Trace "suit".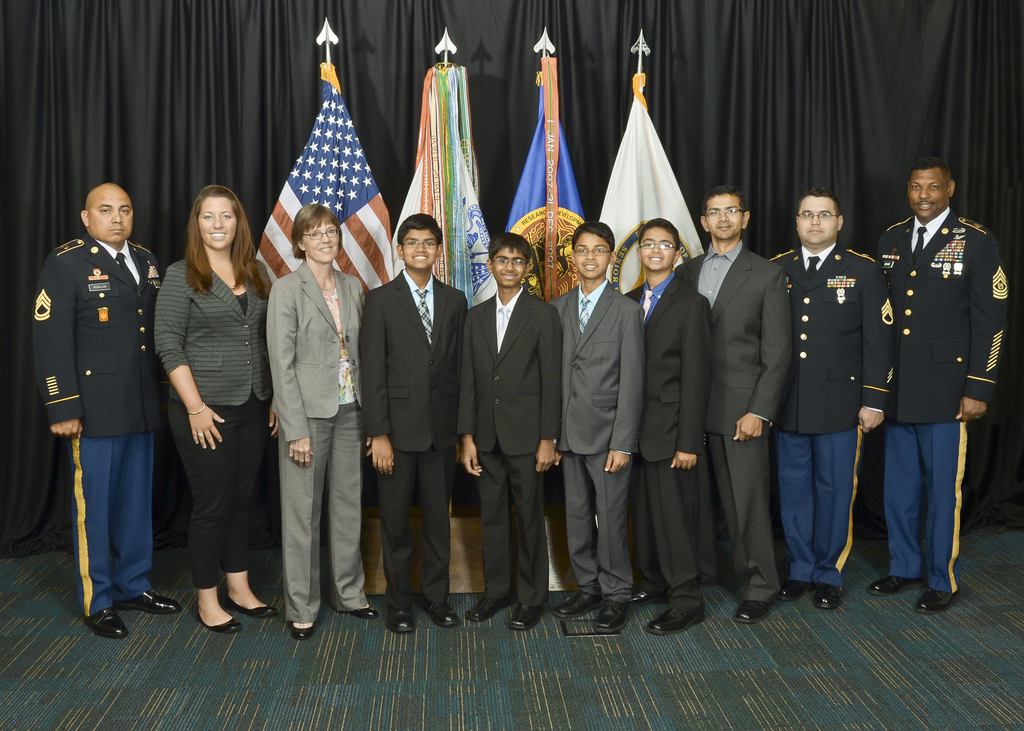
Traced to detection(766, 242, 896, 438).
